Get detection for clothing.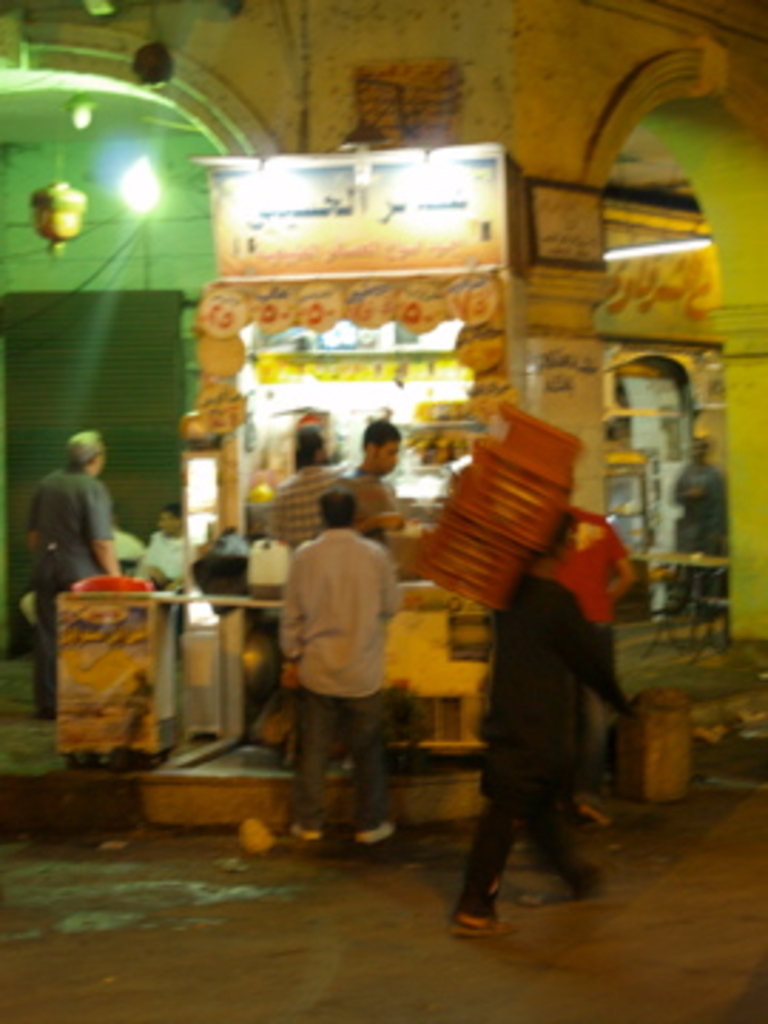
Detection: <region>276, 466, 333, 546</region>.
